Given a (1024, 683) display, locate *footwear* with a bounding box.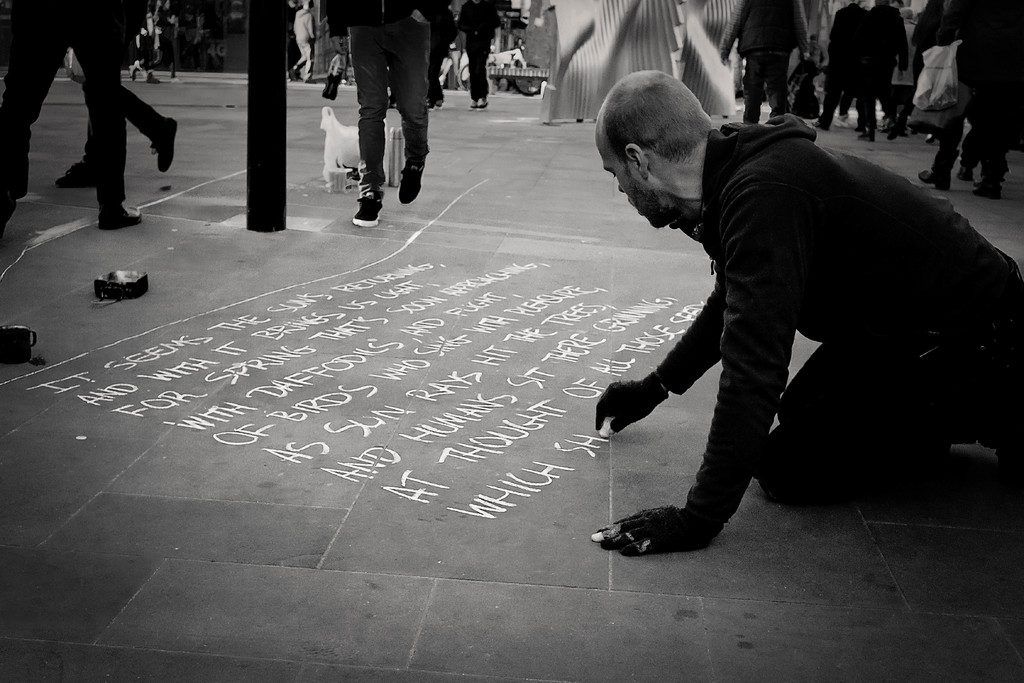
Located: rect(158, 118, 177, 177).
